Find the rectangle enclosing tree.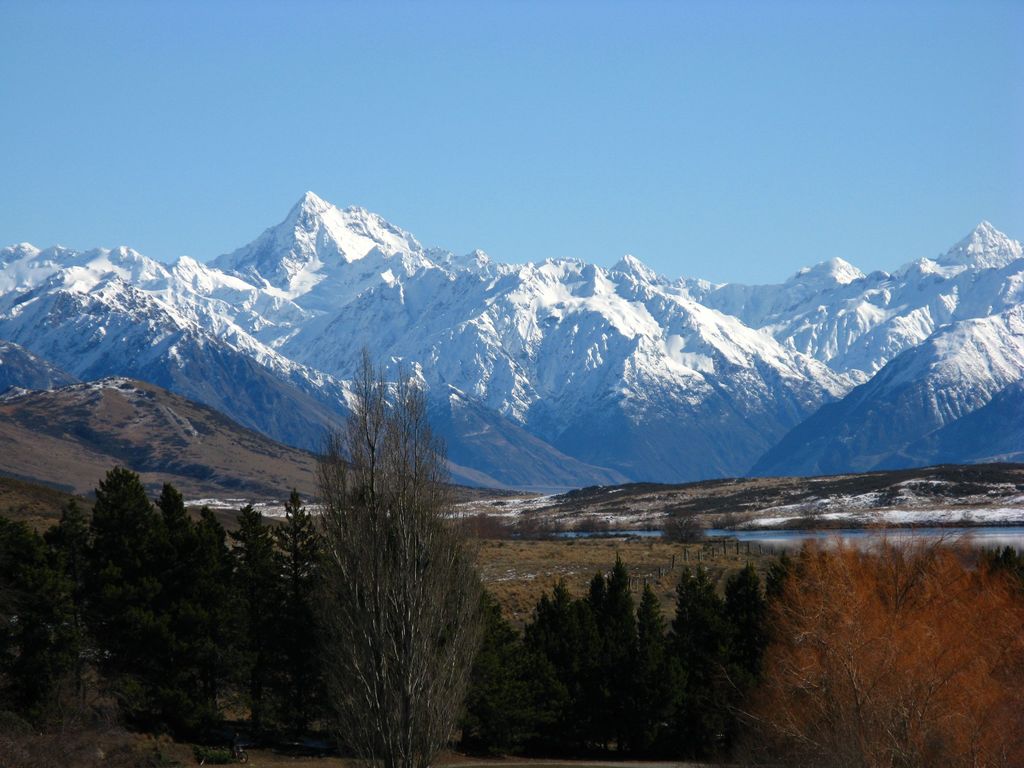
crop(159, 481, 204, 680).
